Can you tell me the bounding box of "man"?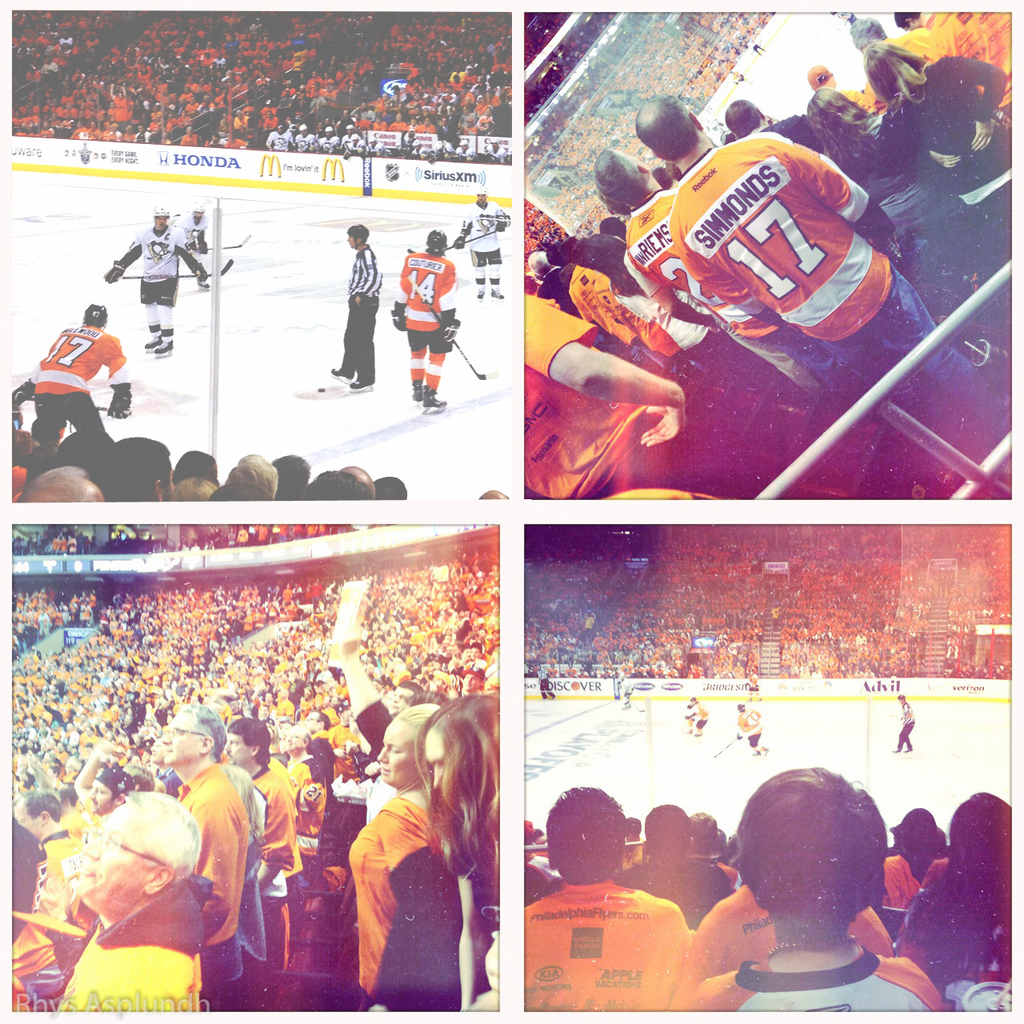
bbox(328, 220, 386, 398).
